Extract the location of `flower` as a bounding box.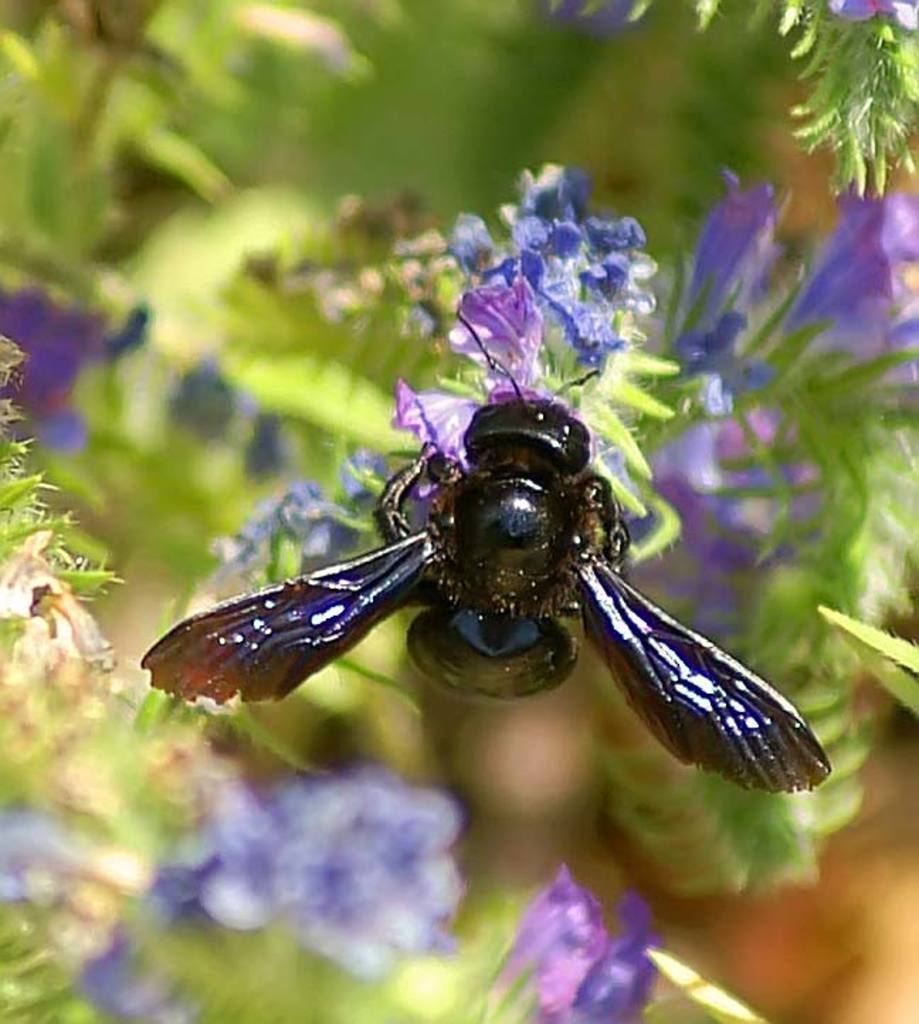
x1=145, y1=278, x2=817, y2=779.
